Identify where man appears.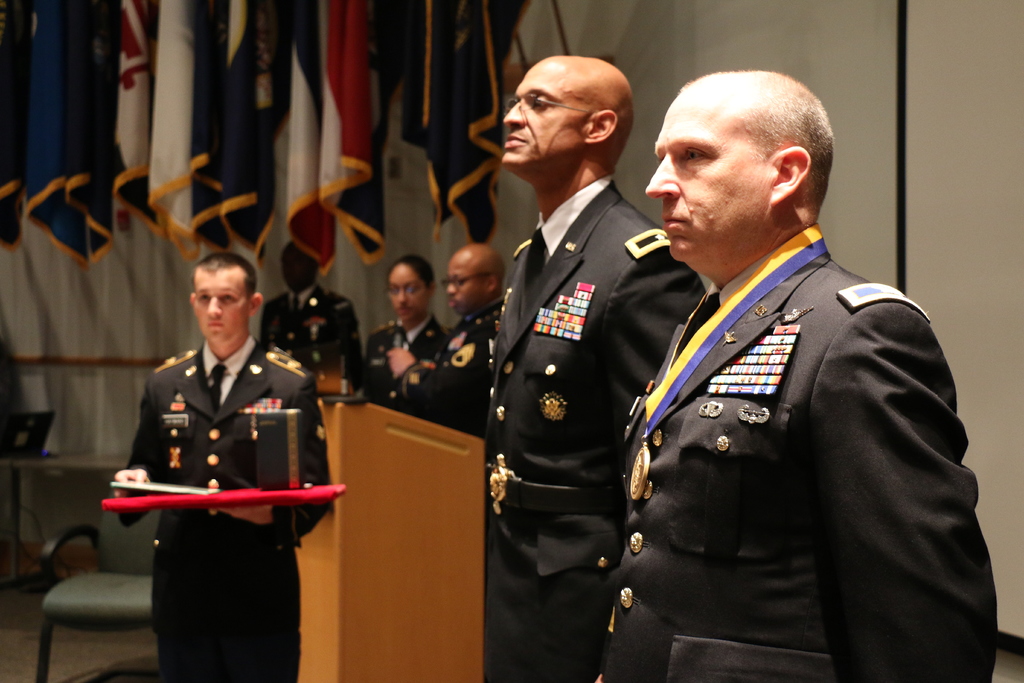
Appears at BBox(260, 242, 365, 379).
